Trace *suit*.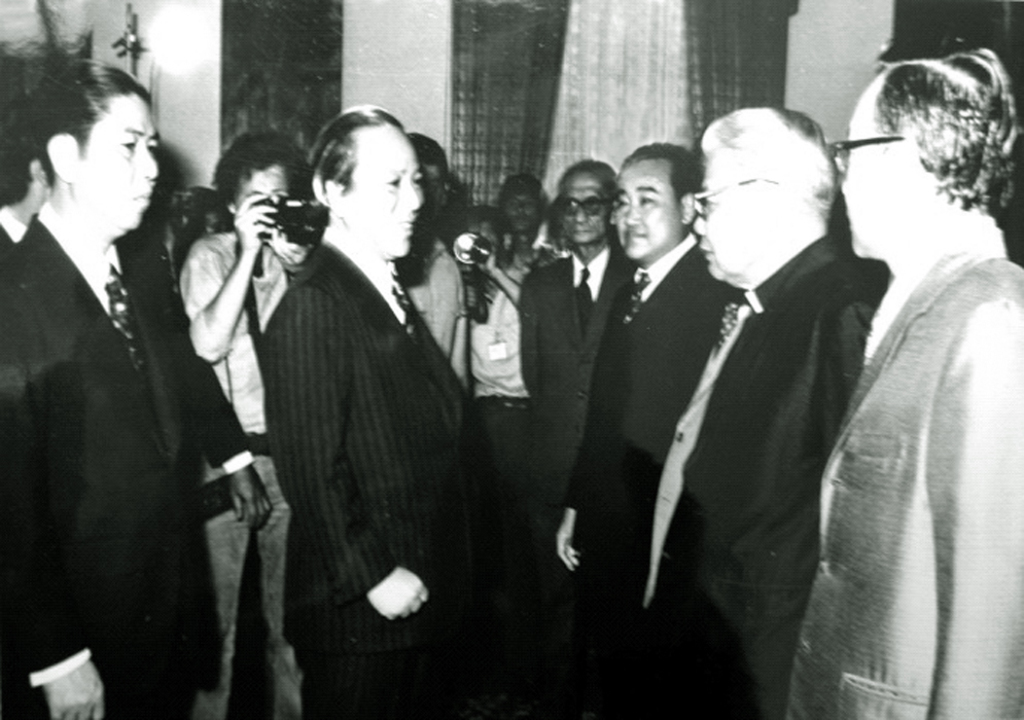
Traced to pyautogui.locateOnScreen(780, 219, 1021, 719).
